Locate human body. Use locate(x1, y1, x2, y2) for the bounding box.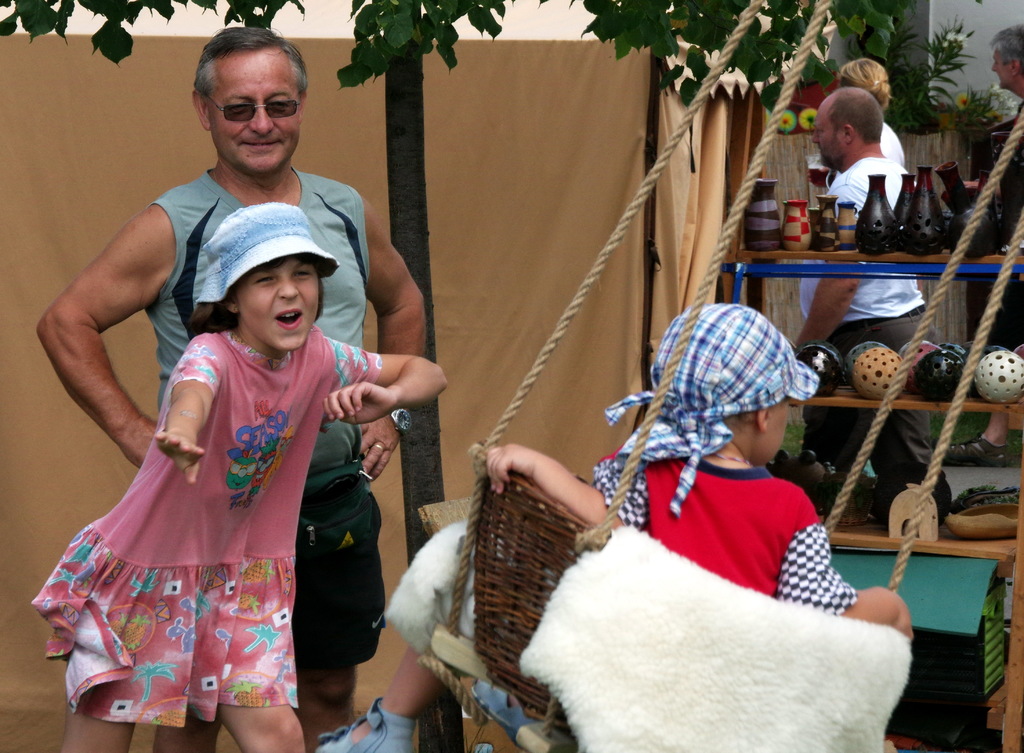
locate(991, 24, 1023, 95).
